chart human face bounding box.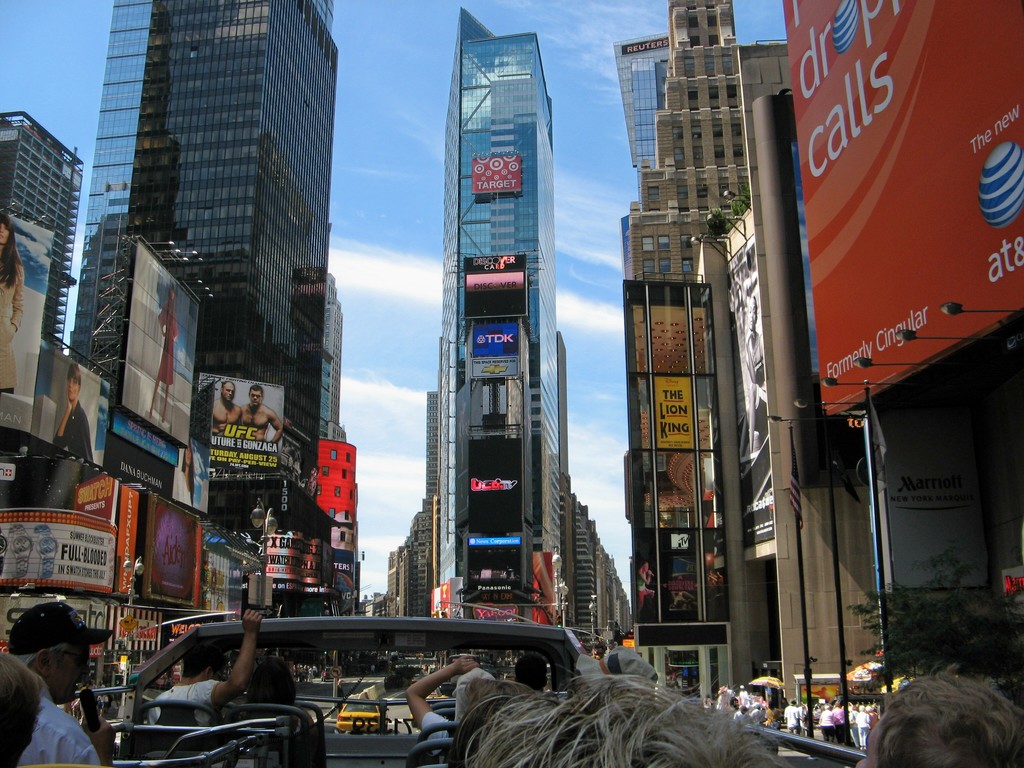
Charted: bbox(245, 386, 268, 408).
